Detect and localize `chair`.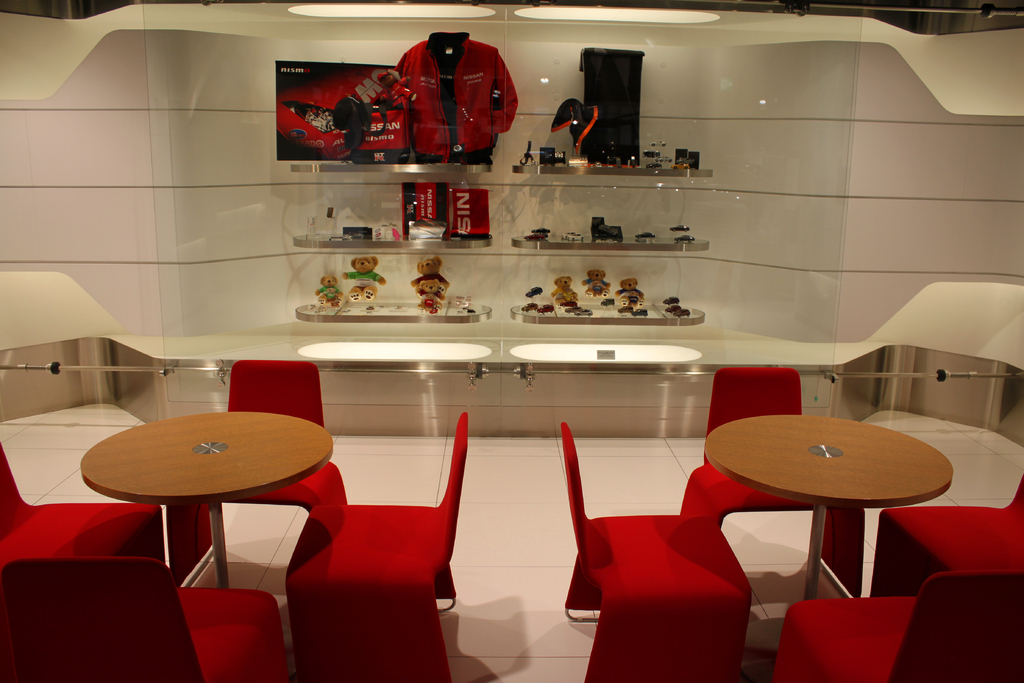
Localized at box=[557, 425, 753, 682].
